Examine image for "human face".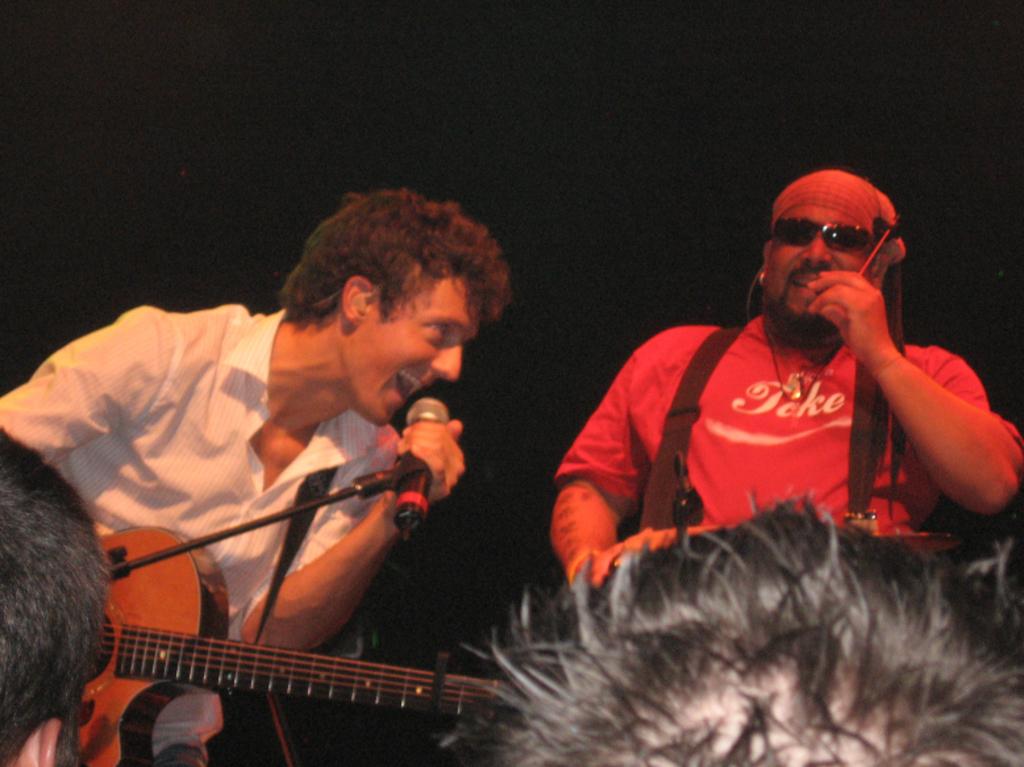
Examination result: region(342, 272, 480, 432).
